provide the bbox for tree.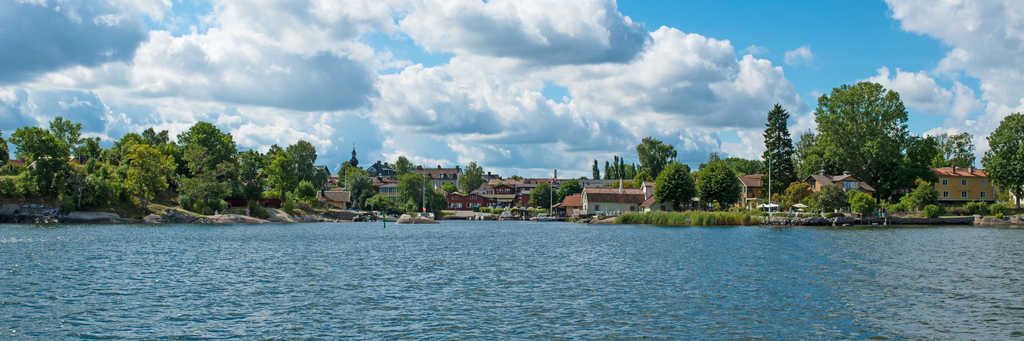
[x1=649, y1=157, x2=701, y2=212].
